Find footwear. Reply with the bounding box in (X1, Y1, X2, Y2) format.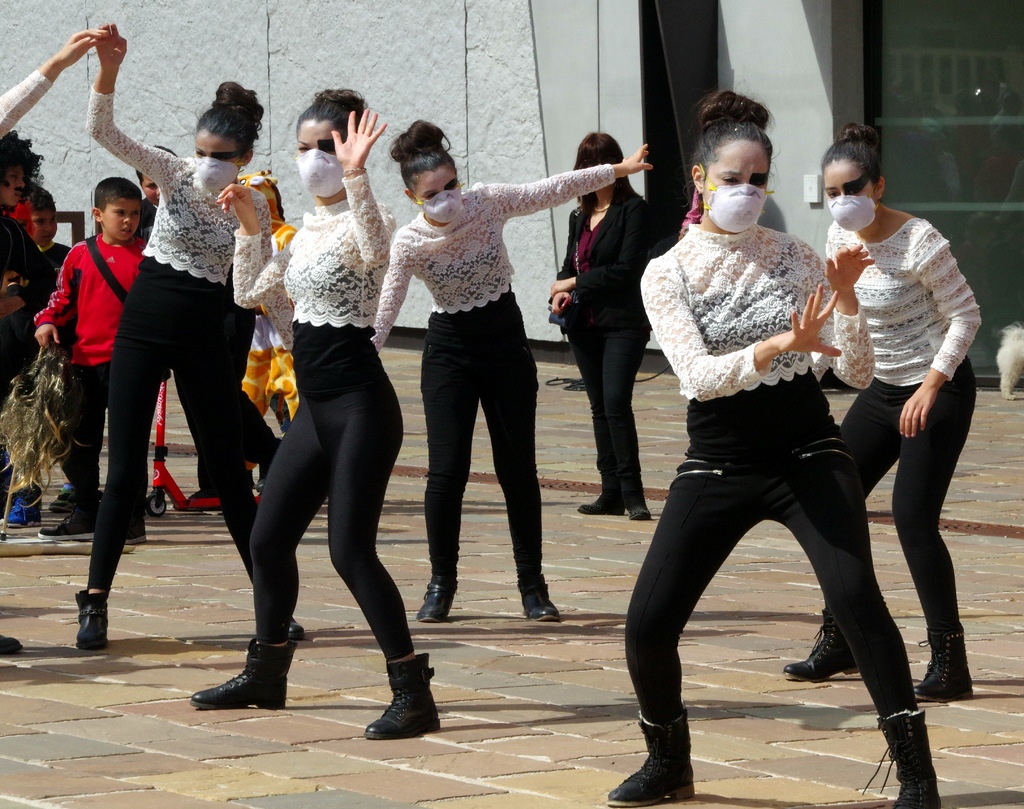
(912, 630, 977, 701).
